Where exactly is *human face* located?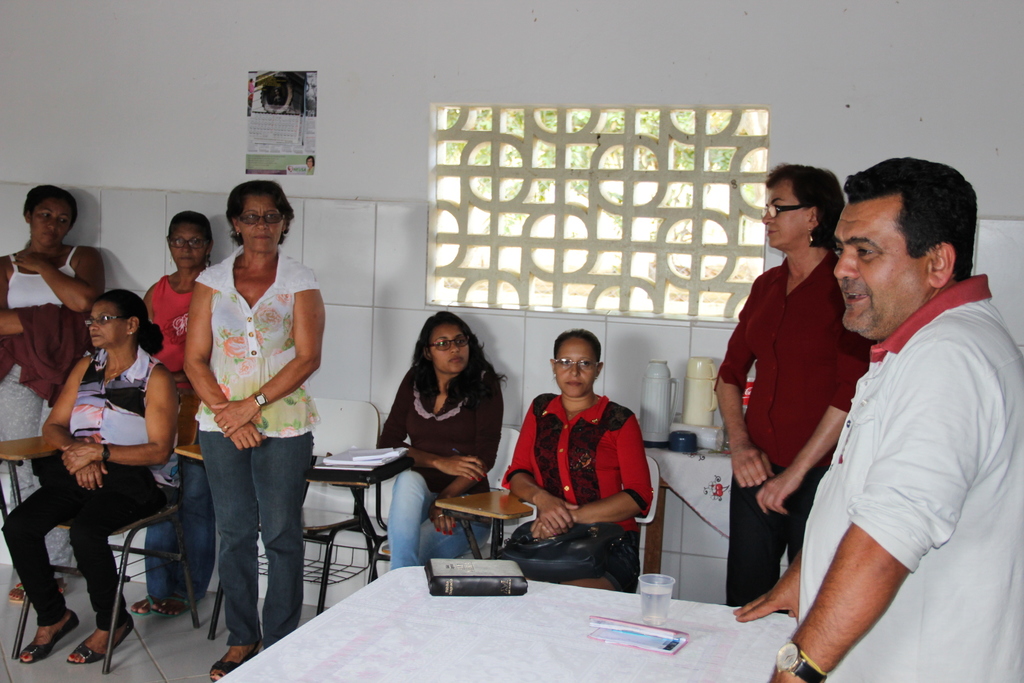
Its bounding box is bbox=(167, 222, 211, 271).
